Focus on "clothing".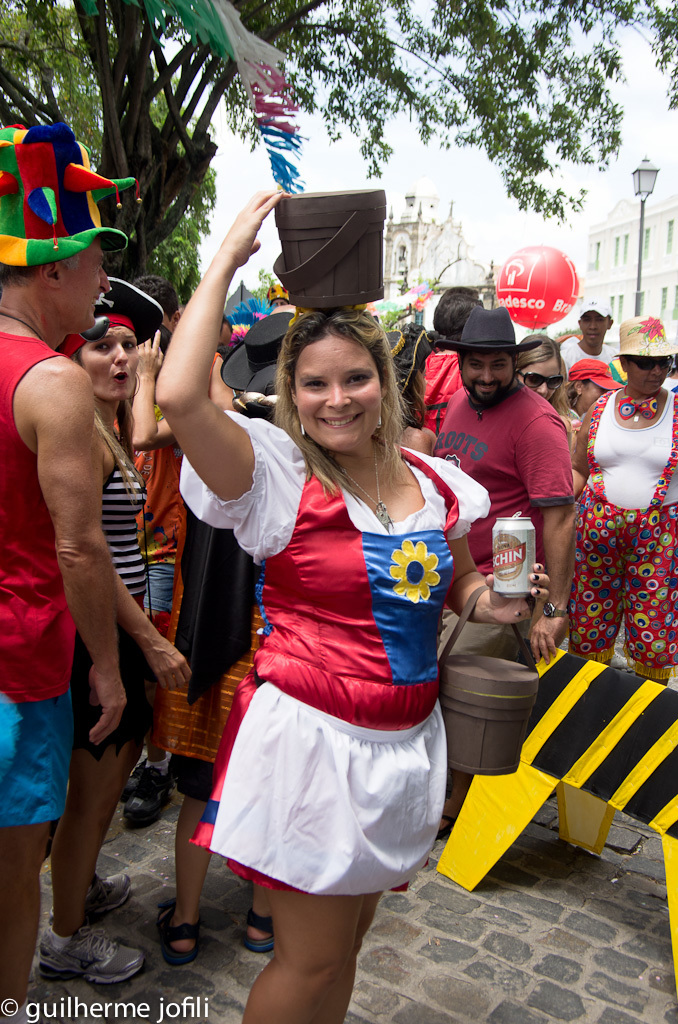
Focused at bbox=(79, 434, 148, 760).
